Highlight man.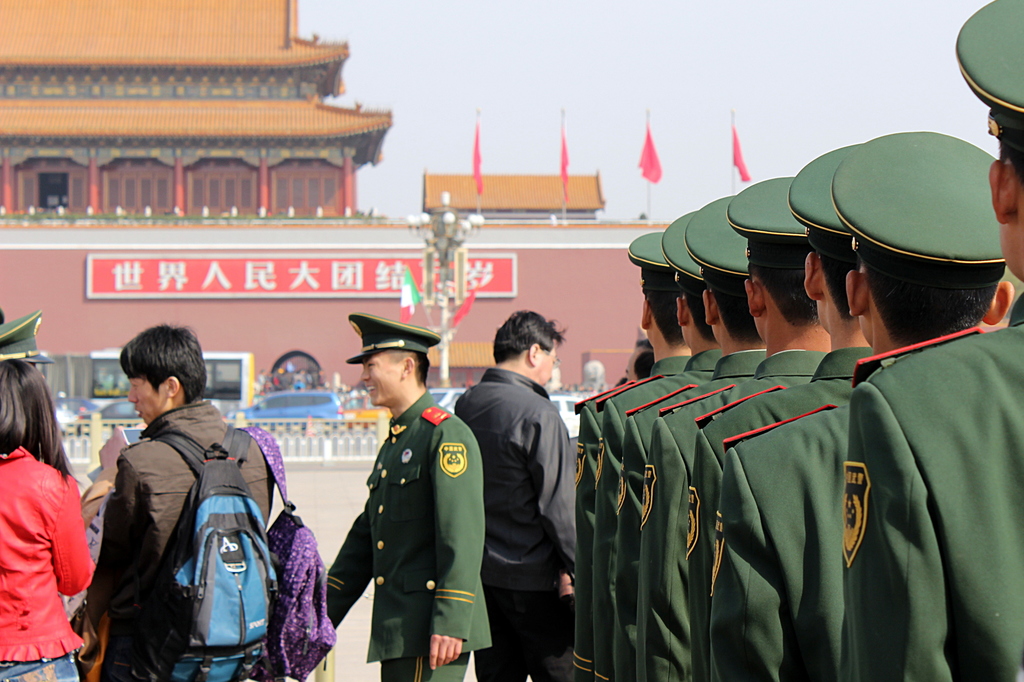
Highlighted region: l=574, t=230, r=694, b=681.
